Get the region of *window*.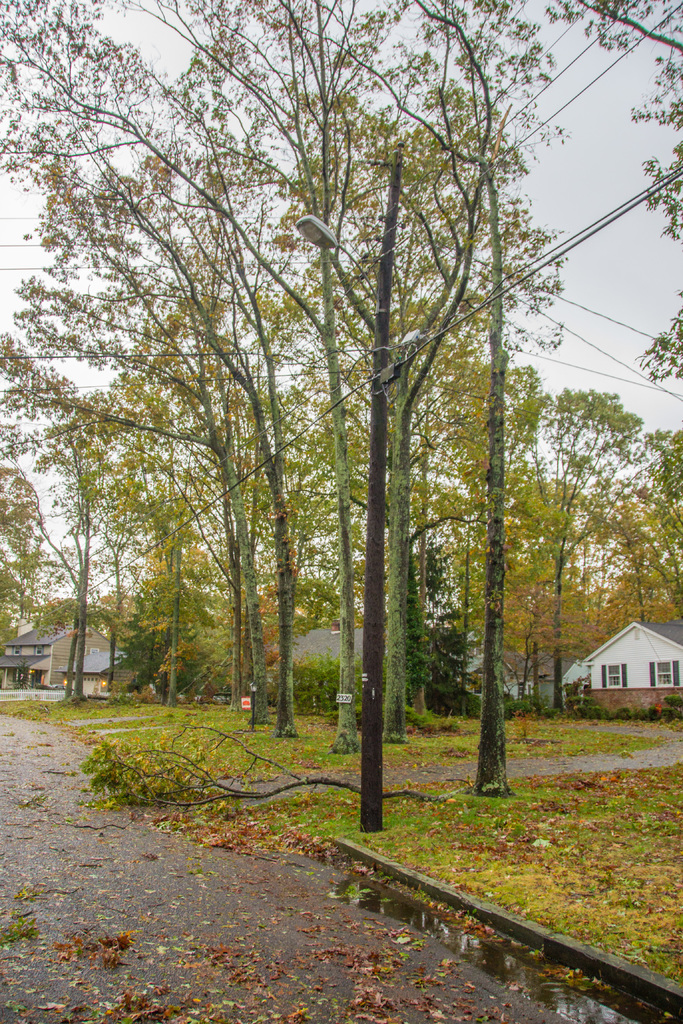
box=[650, 660, 682, 687].
